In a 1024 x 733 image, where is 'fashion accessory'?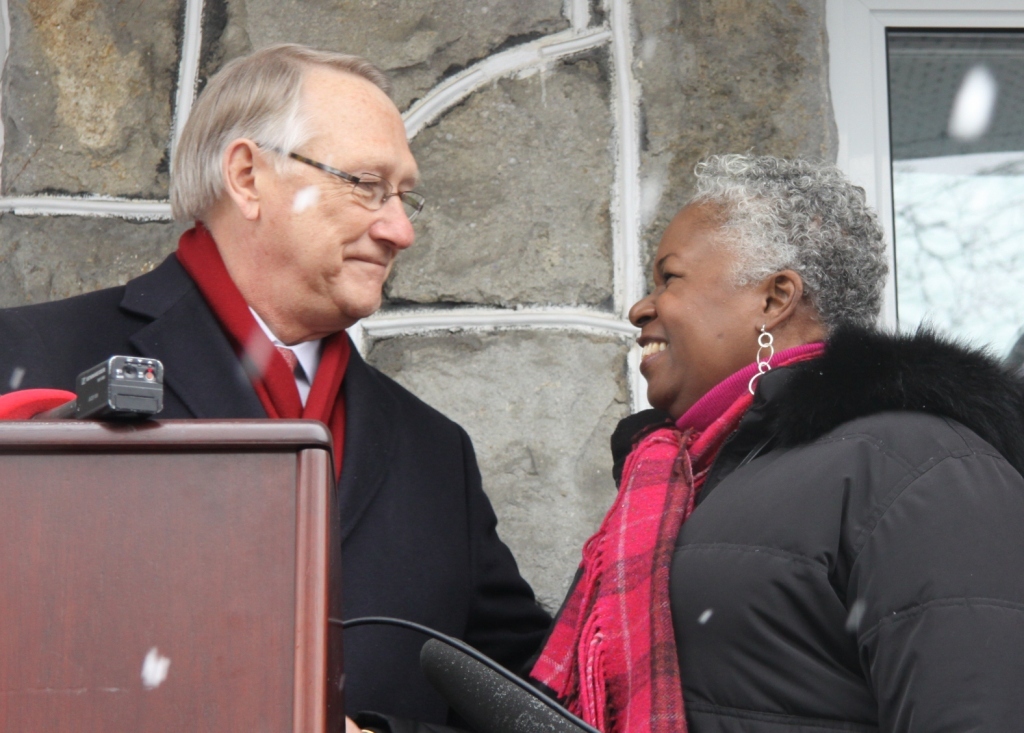
(277, 345, 299, 377).
